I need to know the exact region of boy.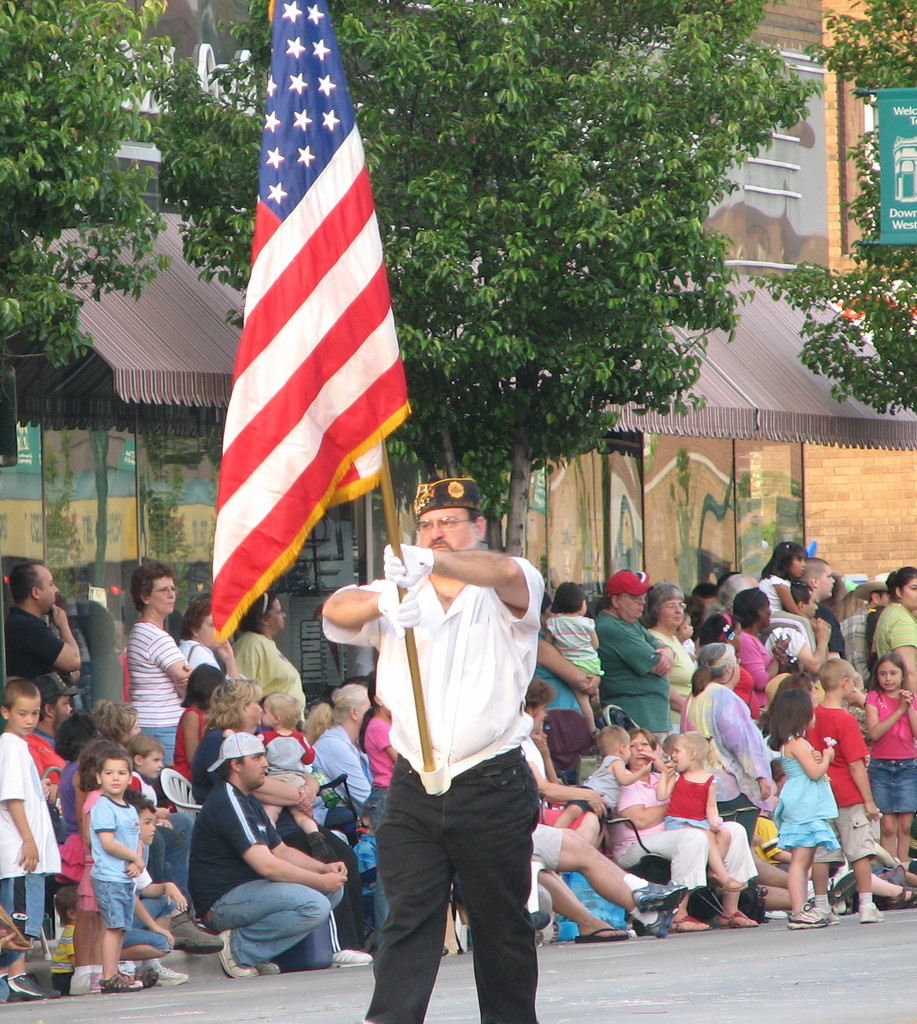
Region: bbox(805, 652, 882, 923).
